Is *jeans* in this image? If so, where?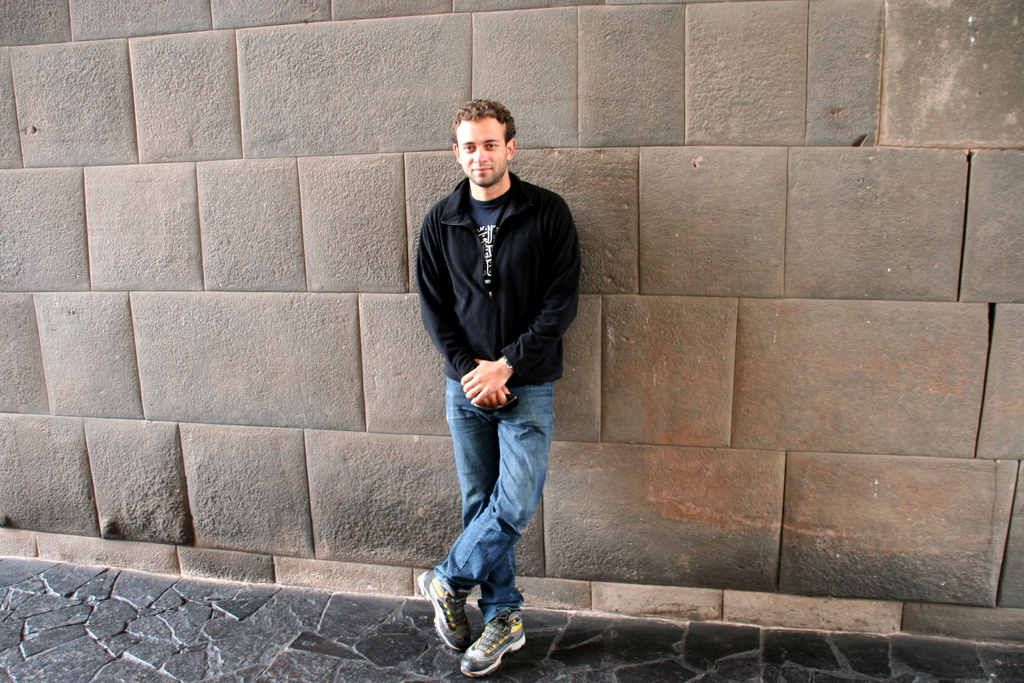
Yes, at 433/386/561/646.
